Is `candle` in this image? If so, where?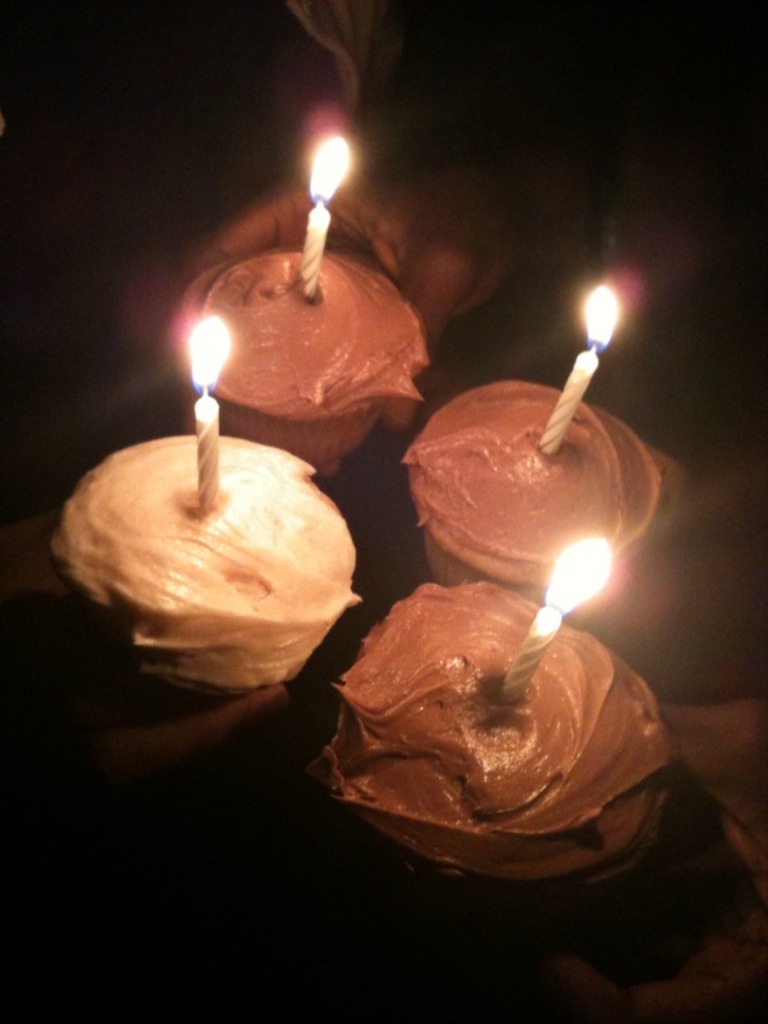
Yes, at Rect(184, 316, 229, 526).
